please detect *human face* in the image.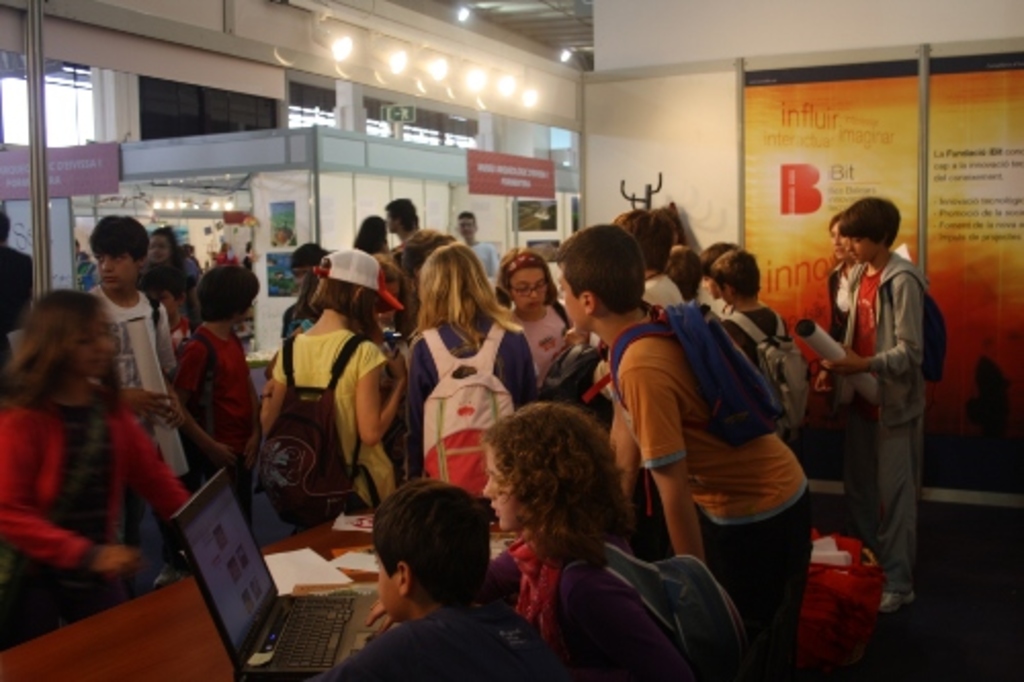
bbox=[94, 254, 135, 287].
